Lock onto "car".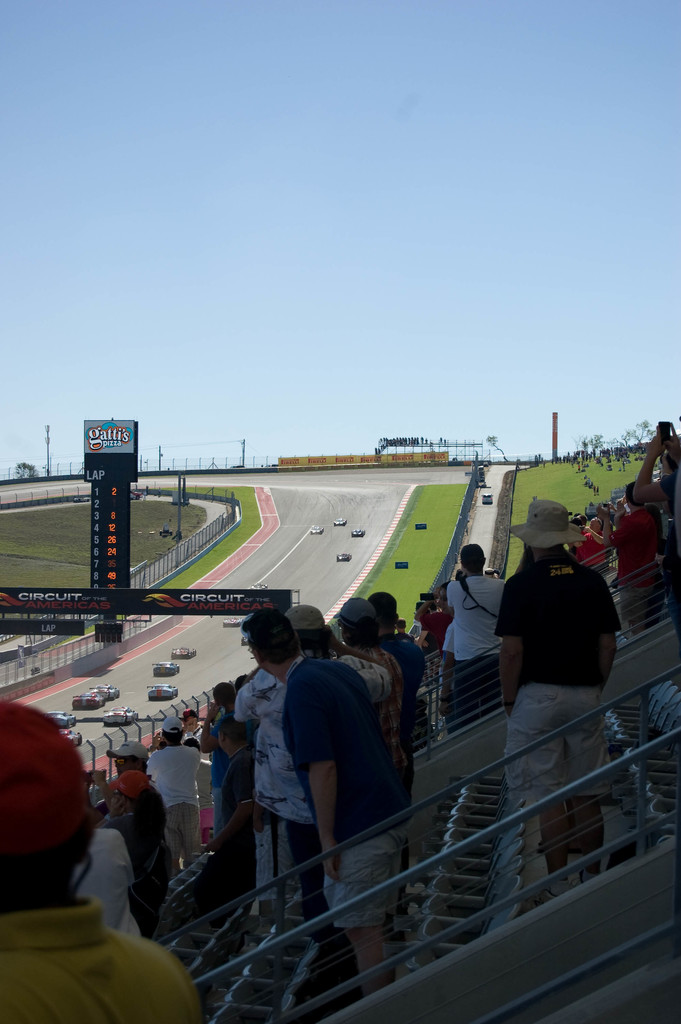
Locked: box(58, 726, 84, 742).
